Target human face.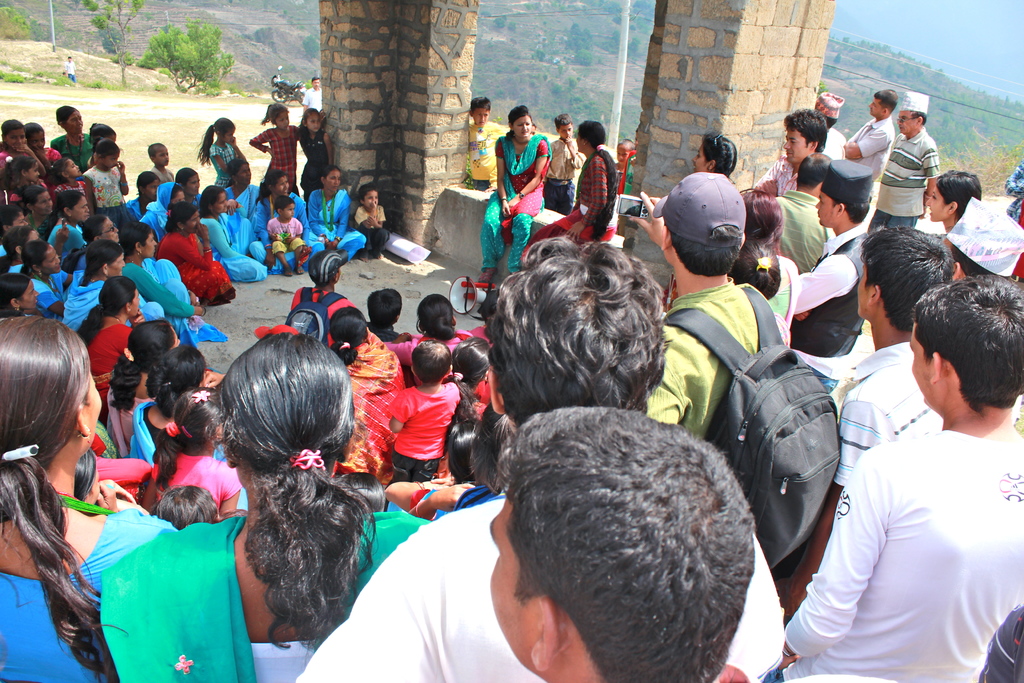
Target region: pyautogui.locateOnScreen(156, 145, 170, 166).
